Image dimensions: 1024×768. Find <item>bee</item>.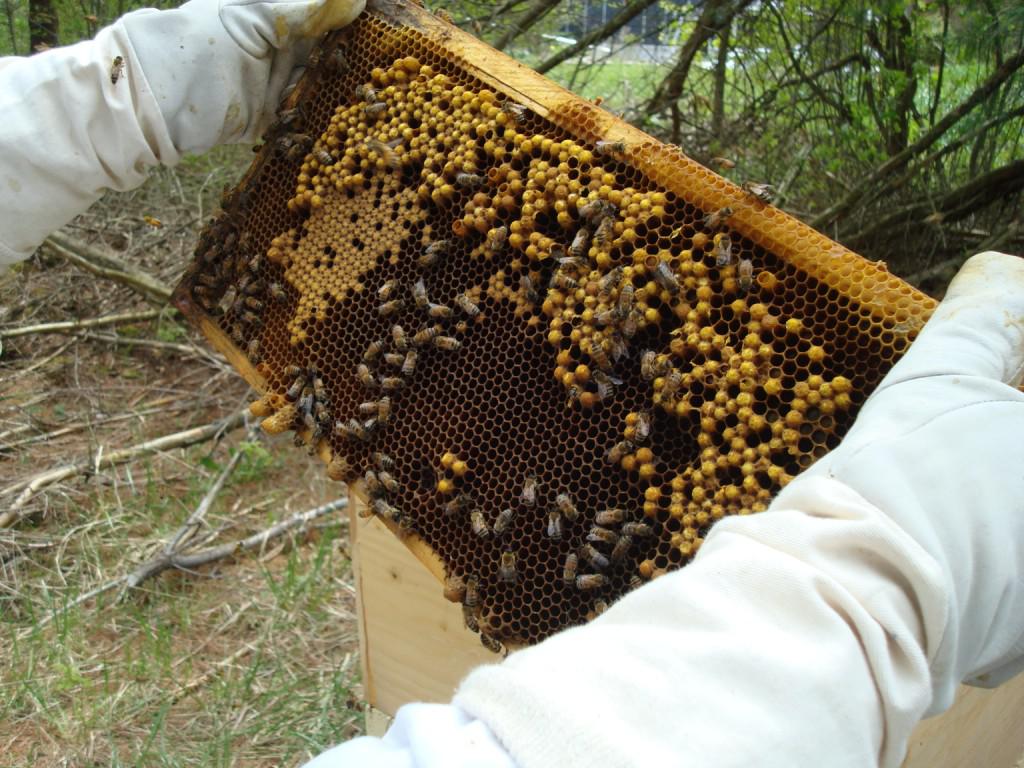
left=656, top=266, right=680, bottom=298.
